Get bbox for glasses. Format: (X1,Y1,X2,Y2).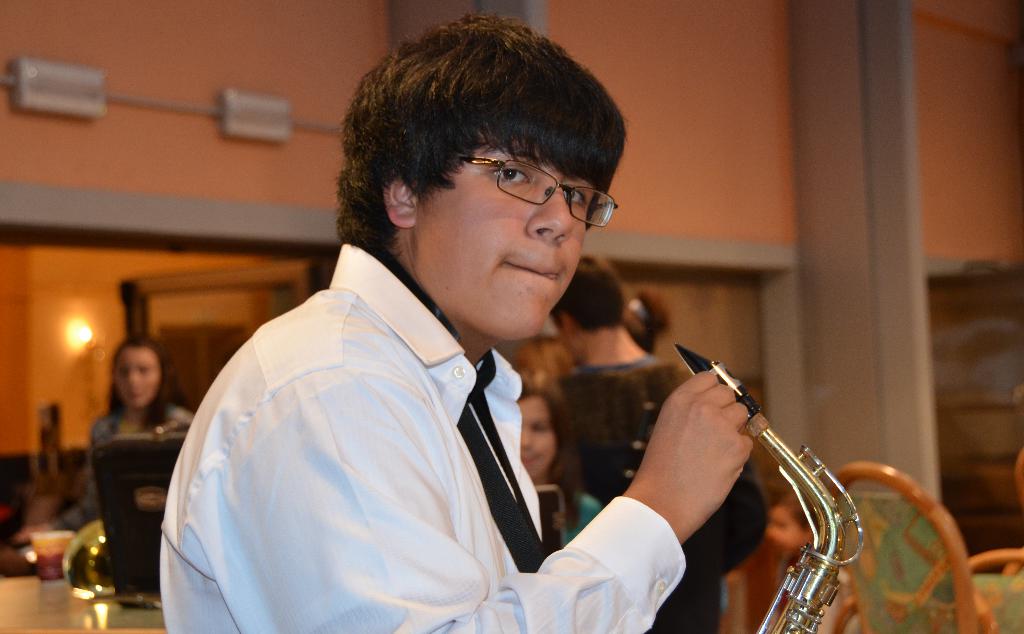
(457,153,618,231).
